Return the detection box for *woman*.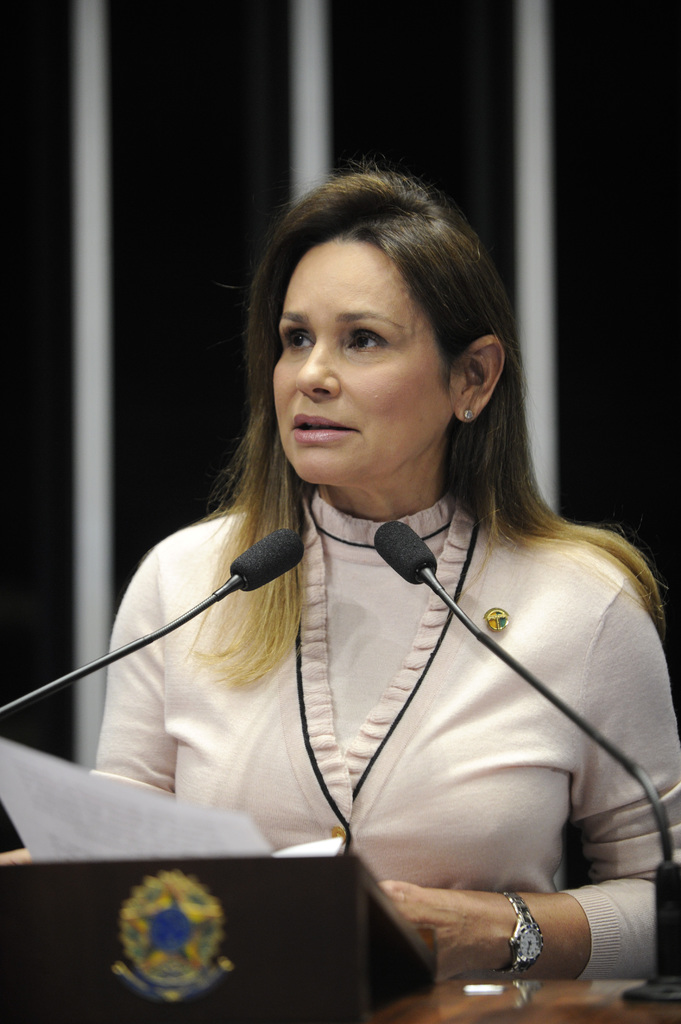
box=[72, 177, 640, 986].
